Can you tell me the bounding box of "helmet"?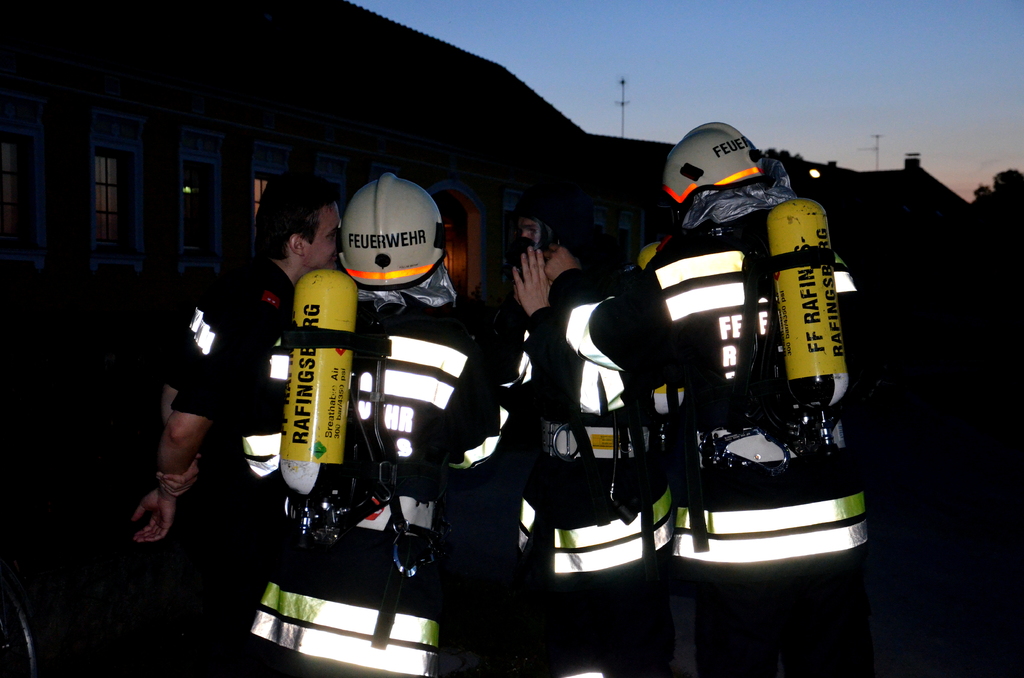
select_region(507, 182, 588, 278).
